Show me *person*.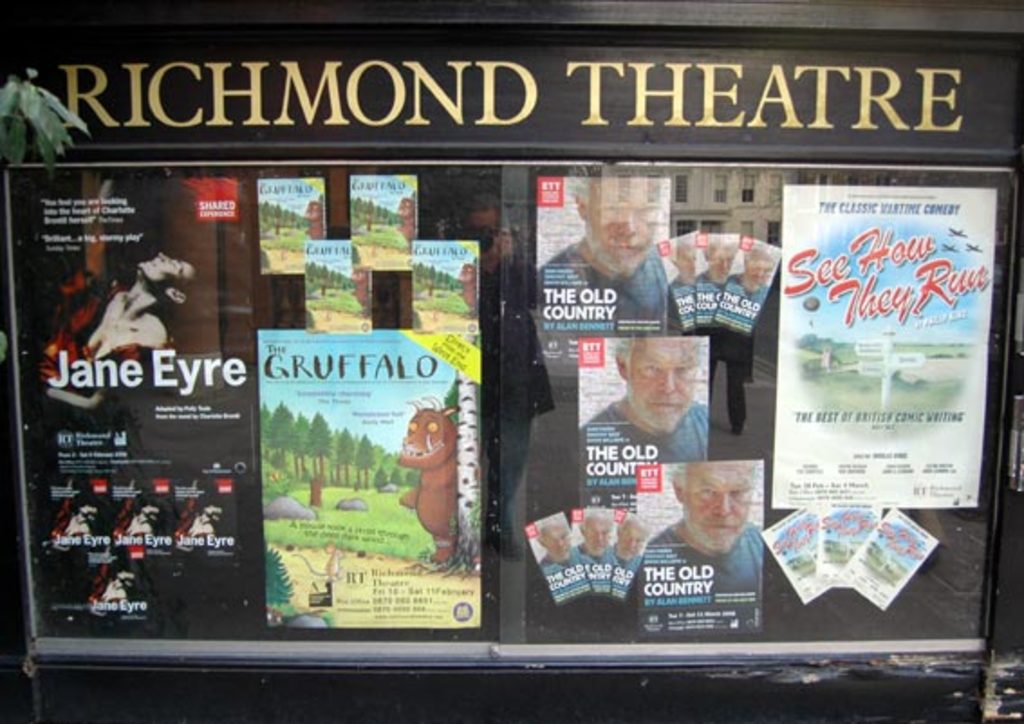
*person* is here: Rect(580, 509, 612, 594).
